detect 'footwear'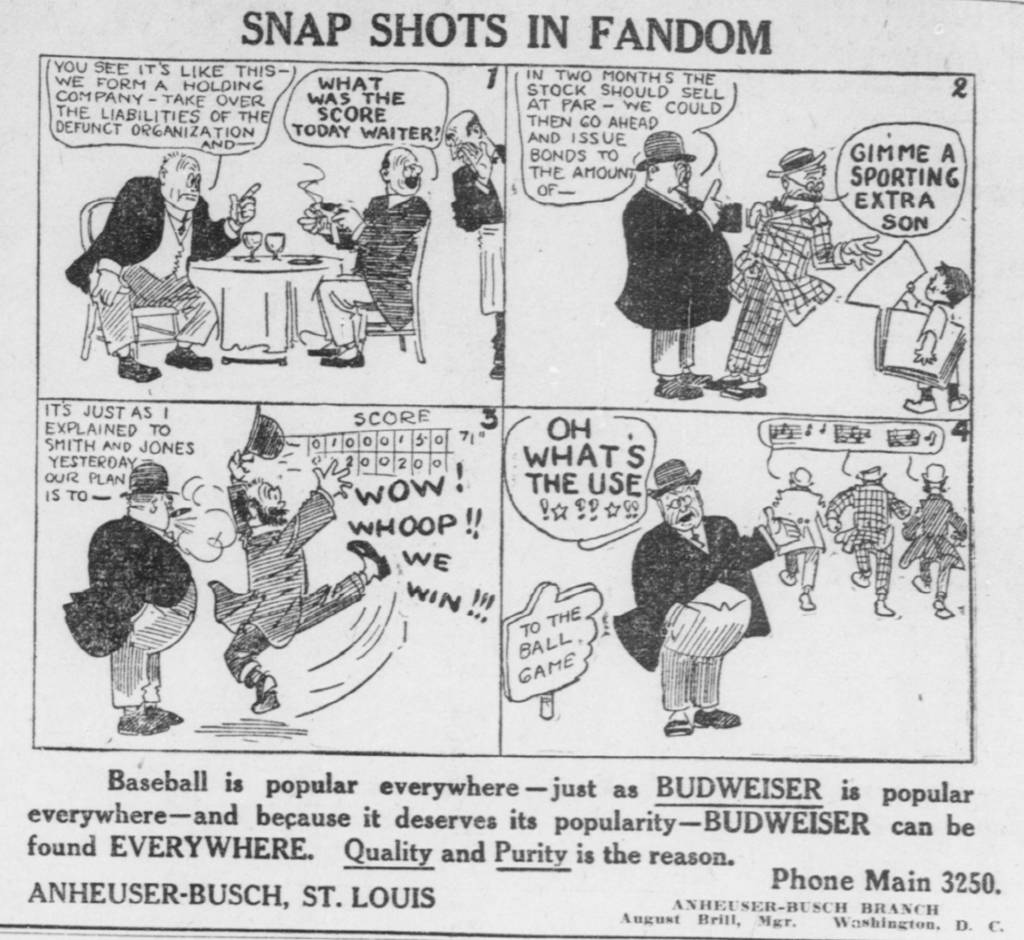
[853, 573, 869, 587]
